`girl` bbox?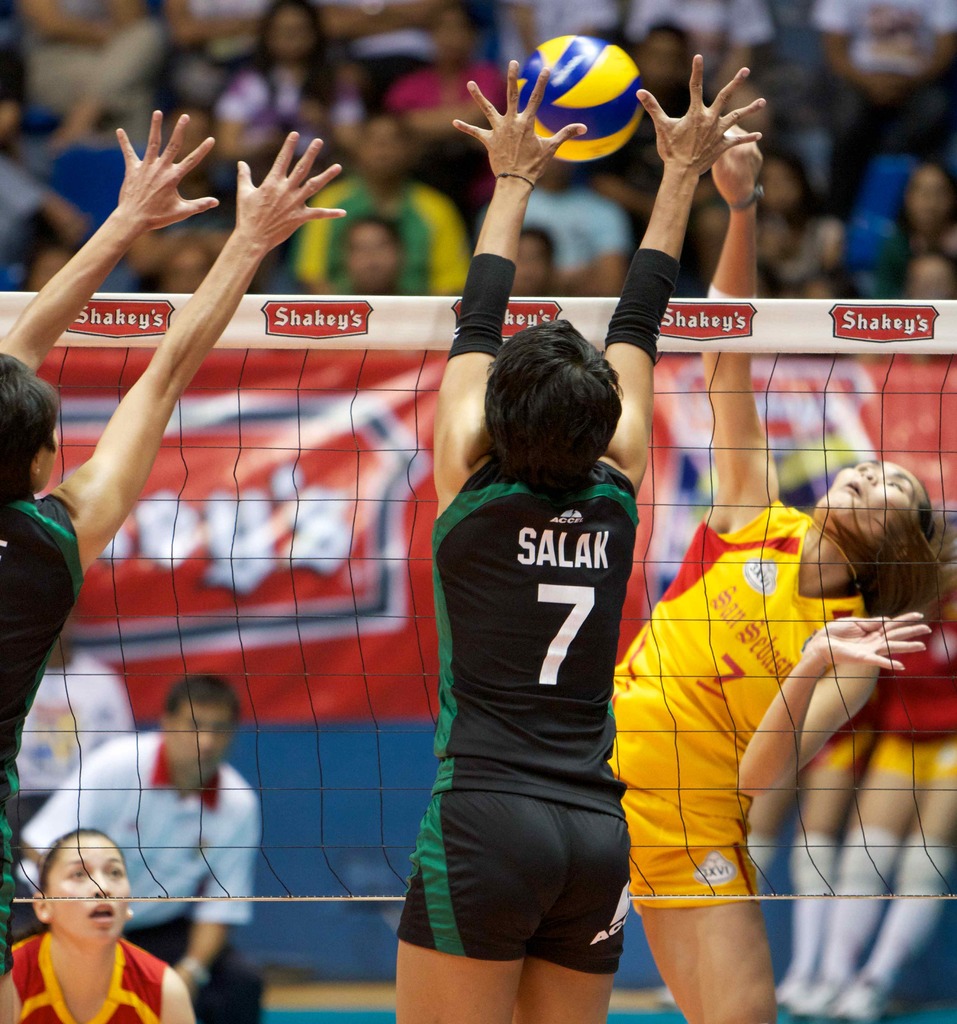
386/3/506/209
